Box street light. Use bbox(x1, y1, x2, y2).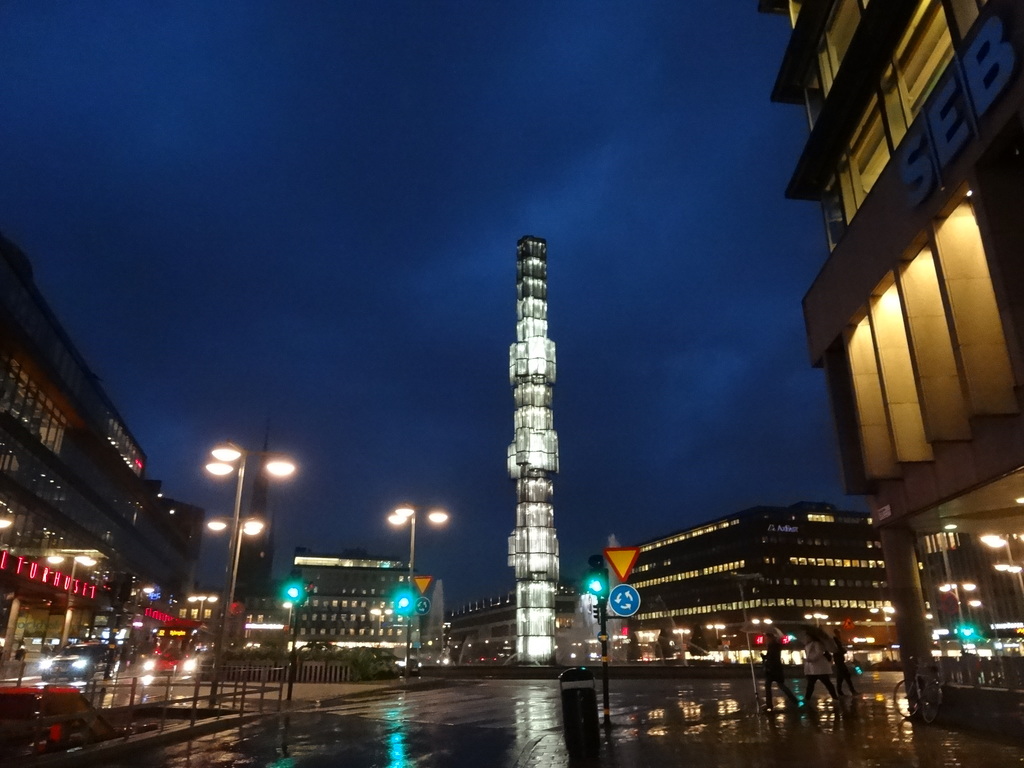
bbox(205, 511, 268, 637).
